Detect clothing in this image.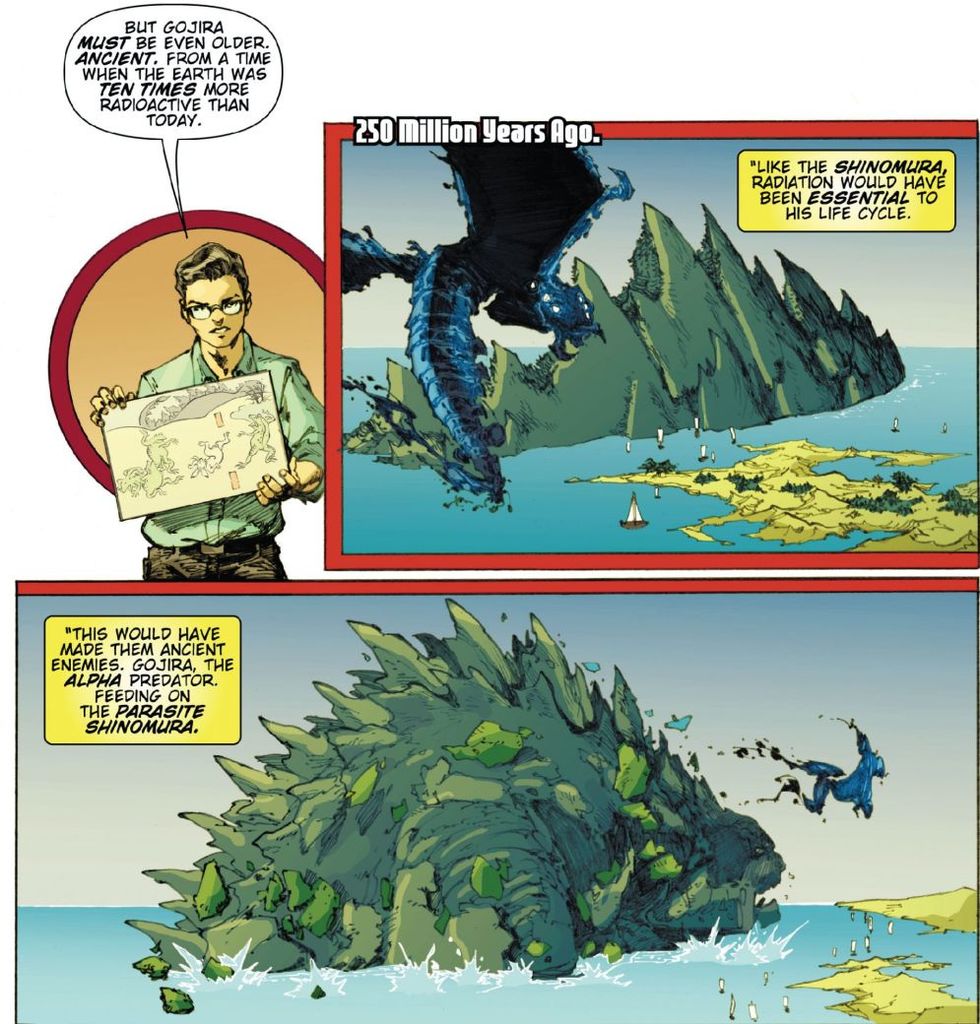
Detection: region(133, 331, 330, 557).
